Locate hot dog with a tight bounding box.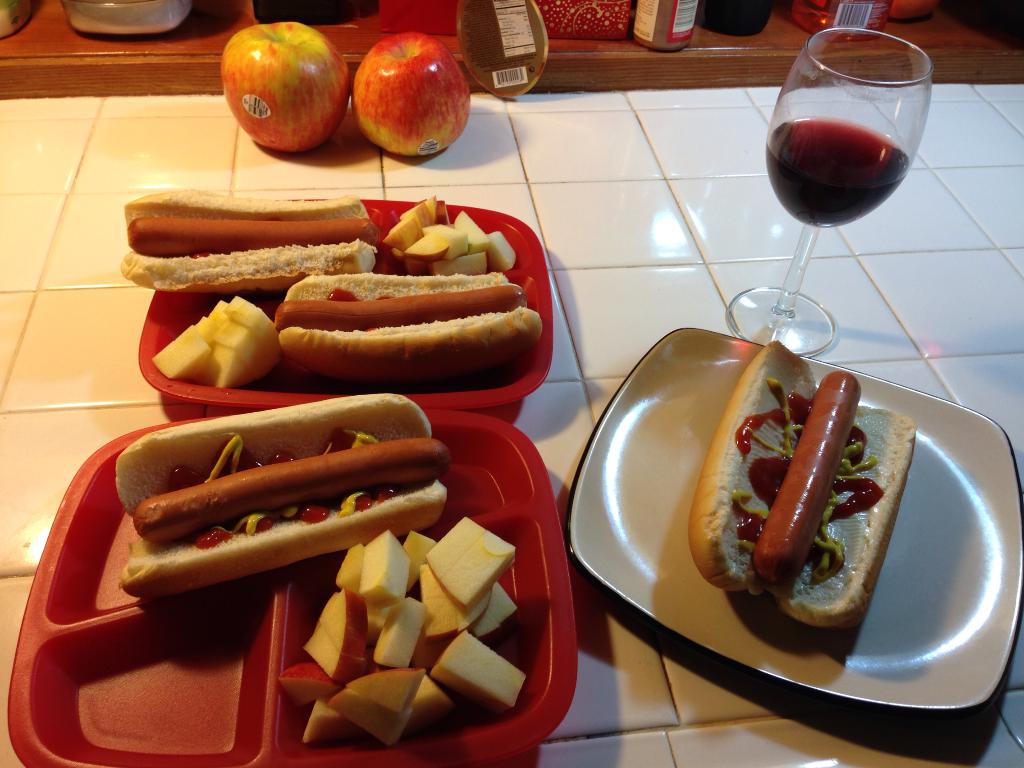
109/394/451/595.
